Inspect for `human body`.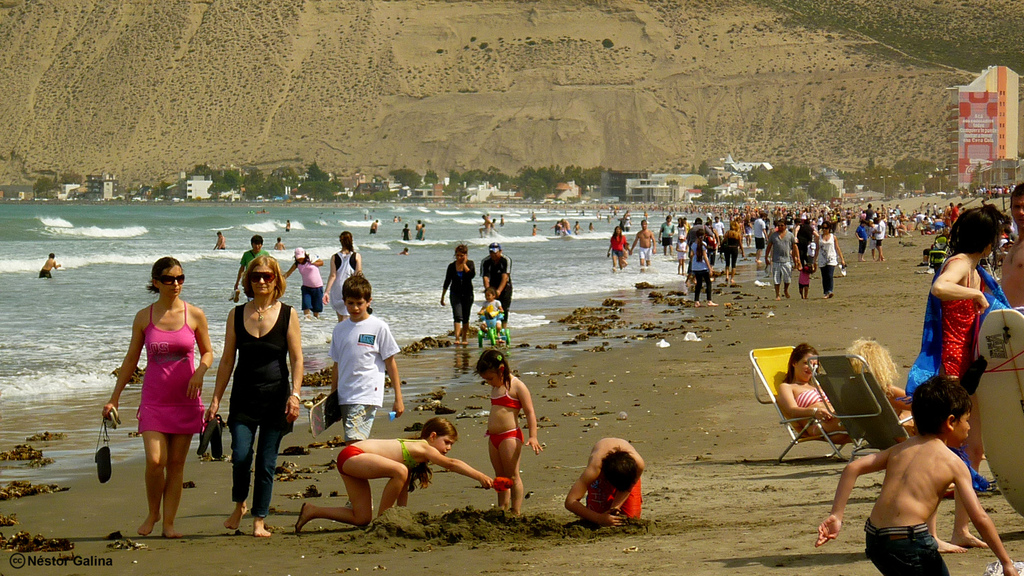
Inspection: box(763, 218, 797, 285).
